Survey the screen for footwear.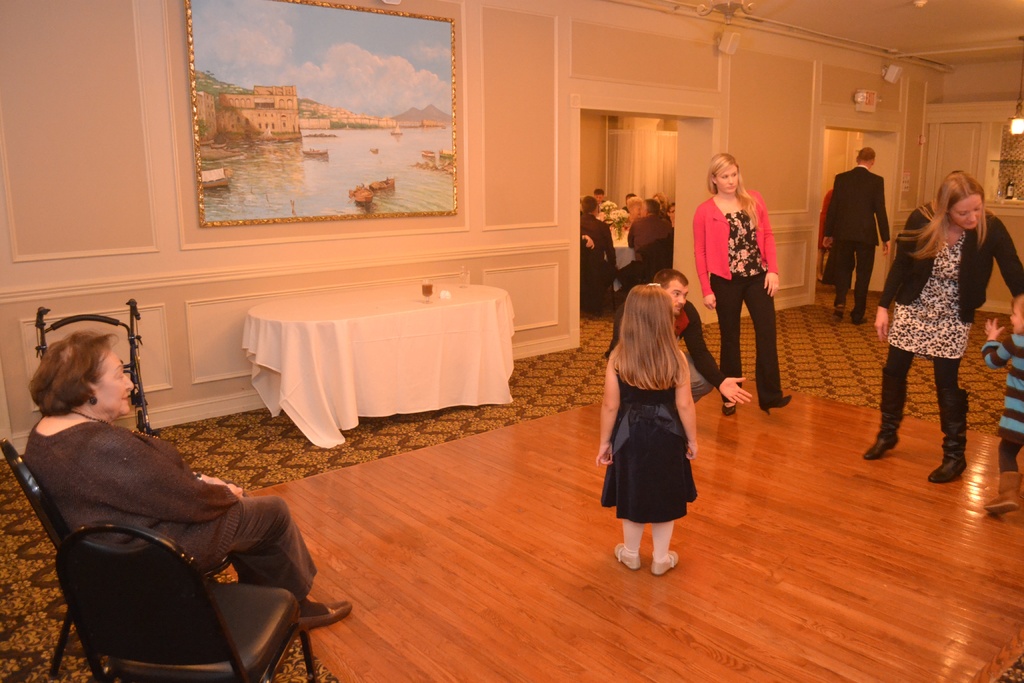
Survey found: <bbox>723, 404, 740, 417</bbox>.
